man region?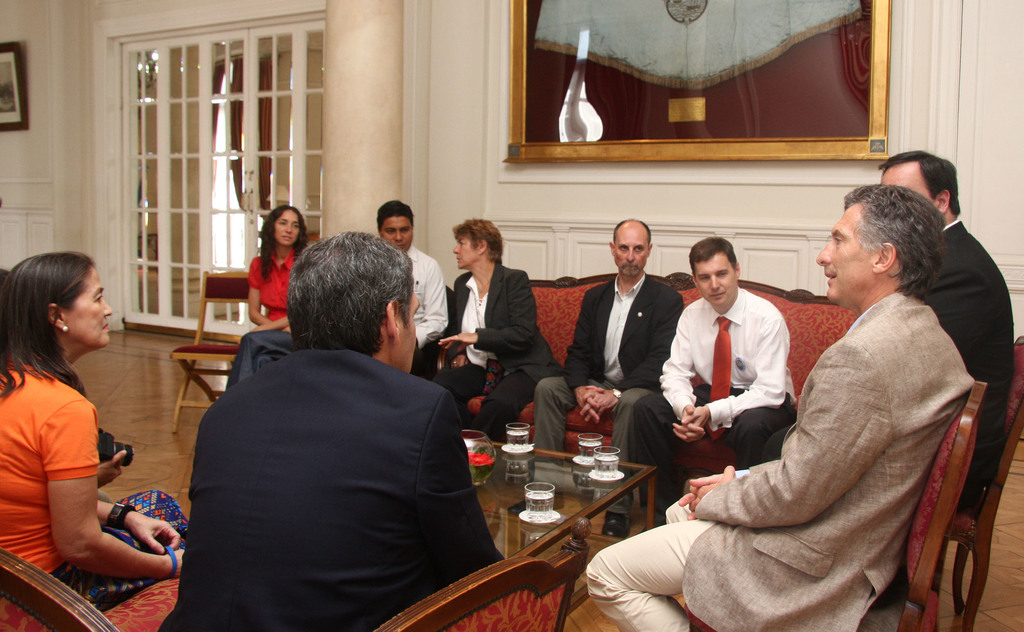
locate(373, 199, 453, 385)
